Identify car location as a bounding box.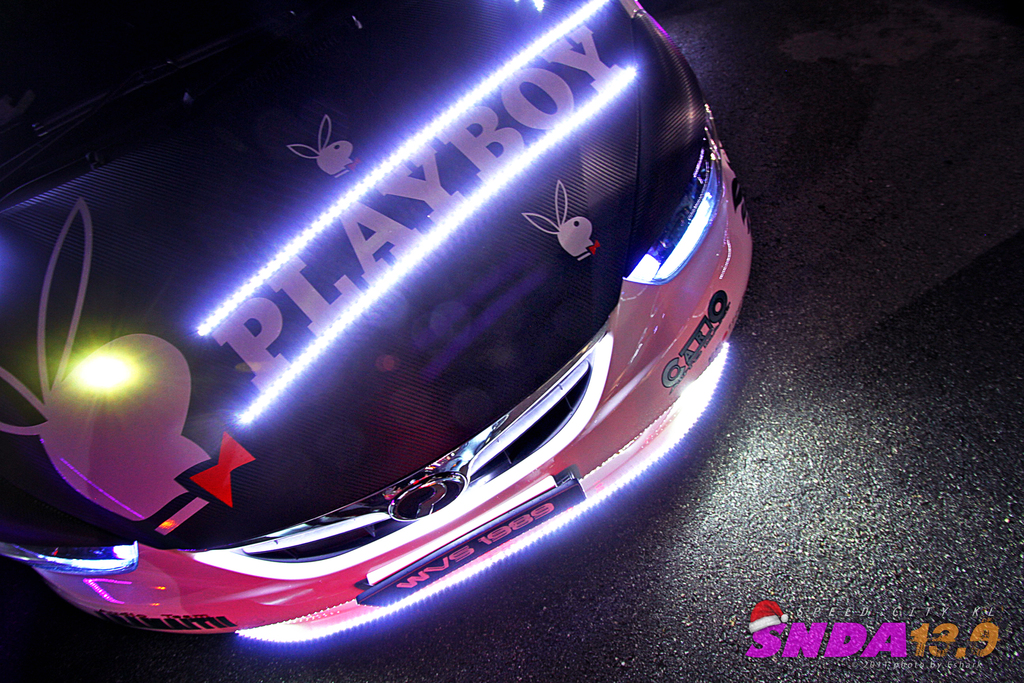
bbox=[0, 1, 757, 650].
